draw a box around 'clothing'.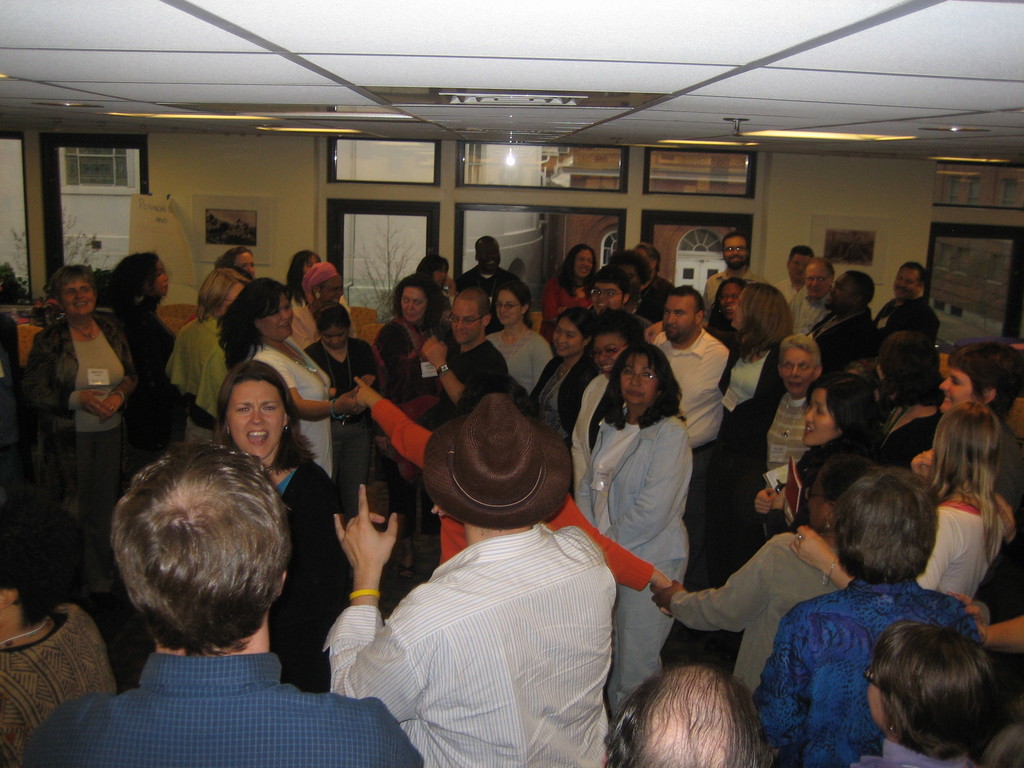
x1=22, y1=323, x2=137, y2=526.
